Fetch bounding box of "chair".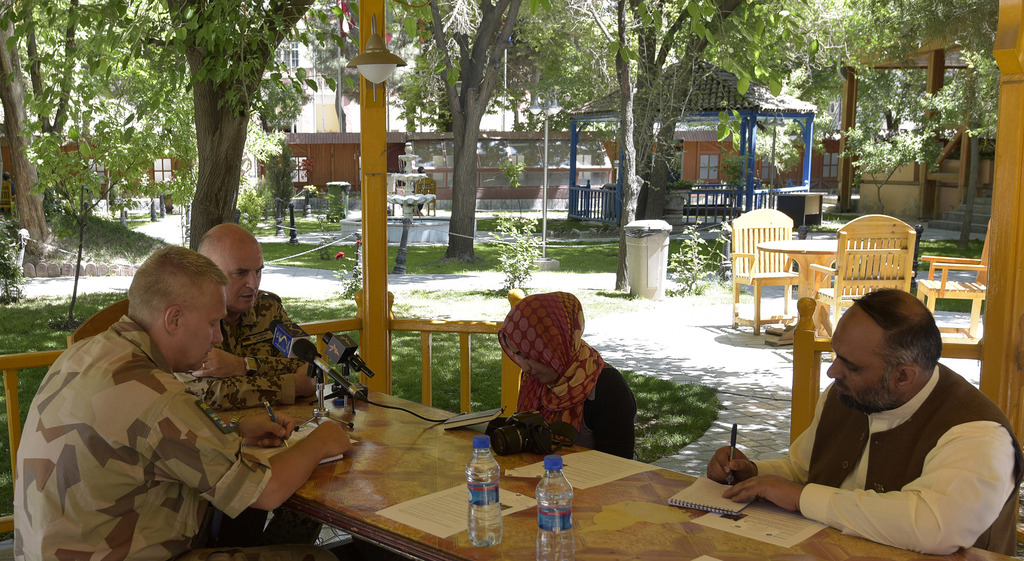
Bbox: {"left": 735, "top": 206, "right": 792, "bottom": 329}.
